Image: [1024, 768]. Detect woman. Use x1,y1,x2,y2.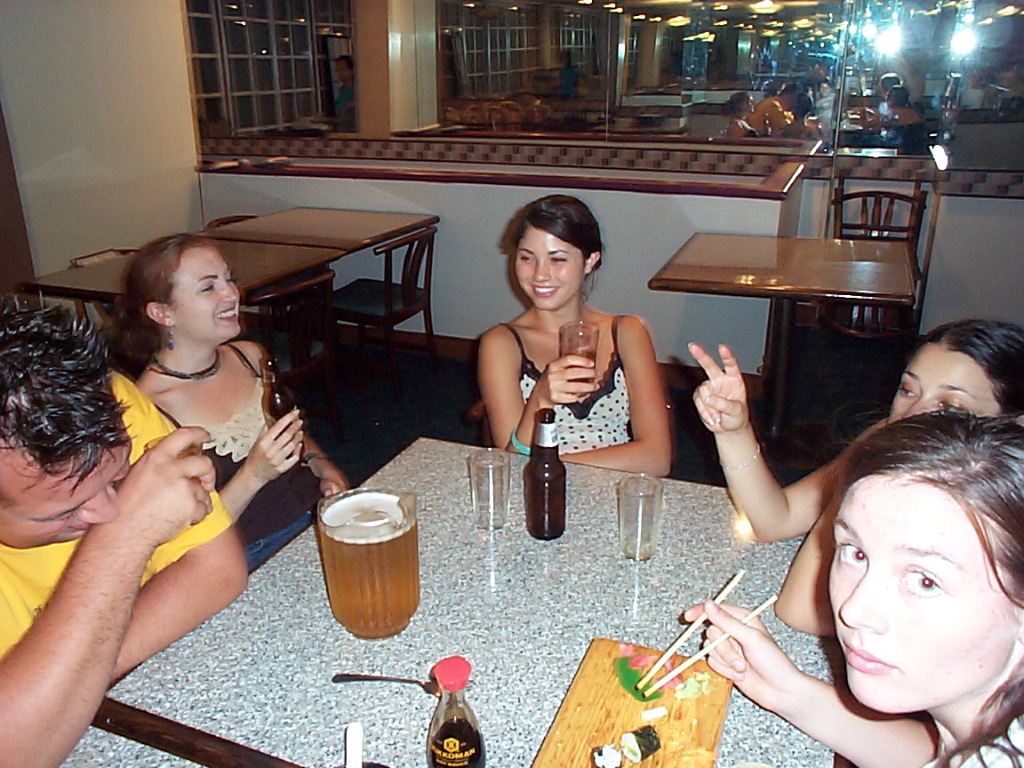
687,316,1023,641.
